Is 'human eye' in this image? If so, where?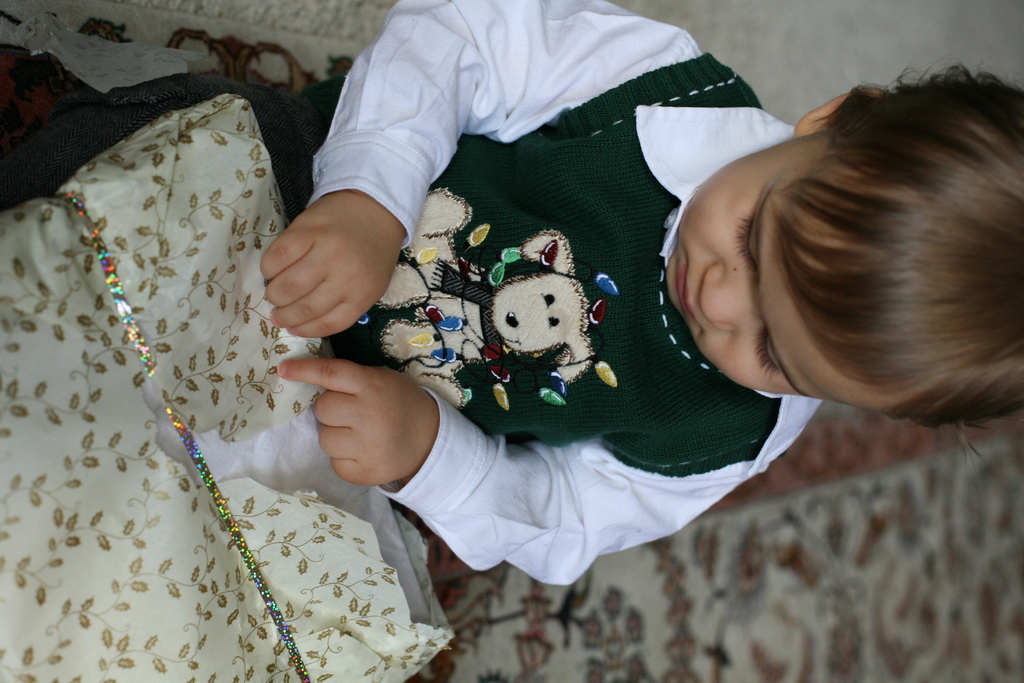
Yes, at (left=734, top=208, right=755, bottom=265).
